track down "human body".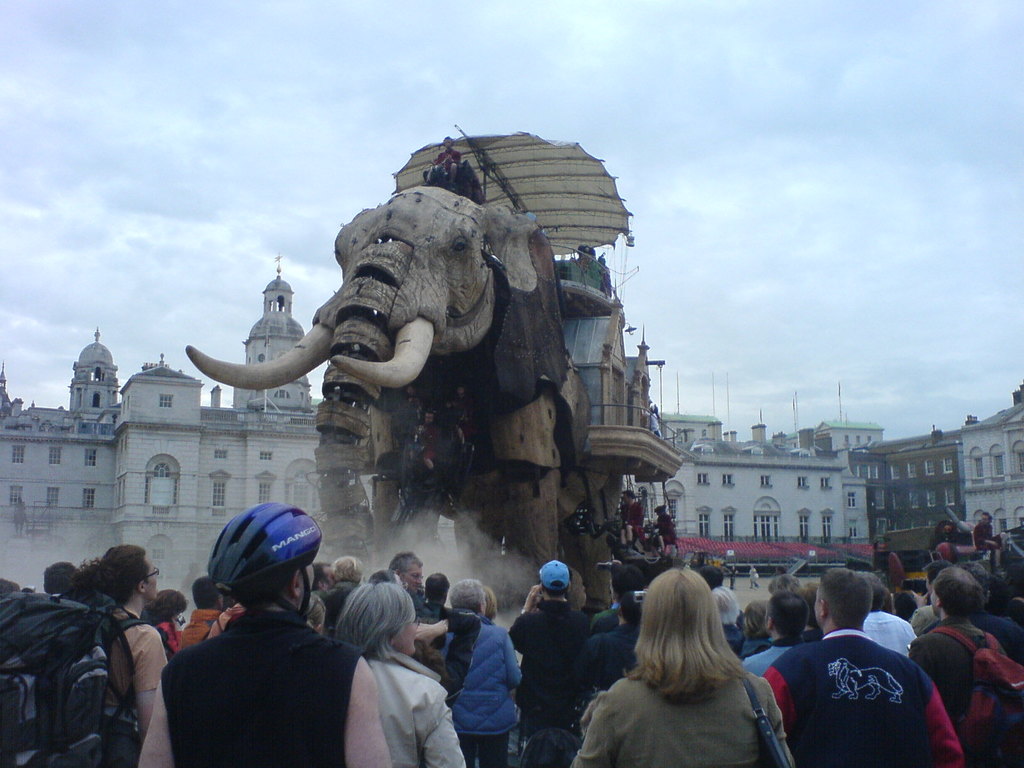
Tracked to <bbox>621, 481, 637, 540</bbox>.
